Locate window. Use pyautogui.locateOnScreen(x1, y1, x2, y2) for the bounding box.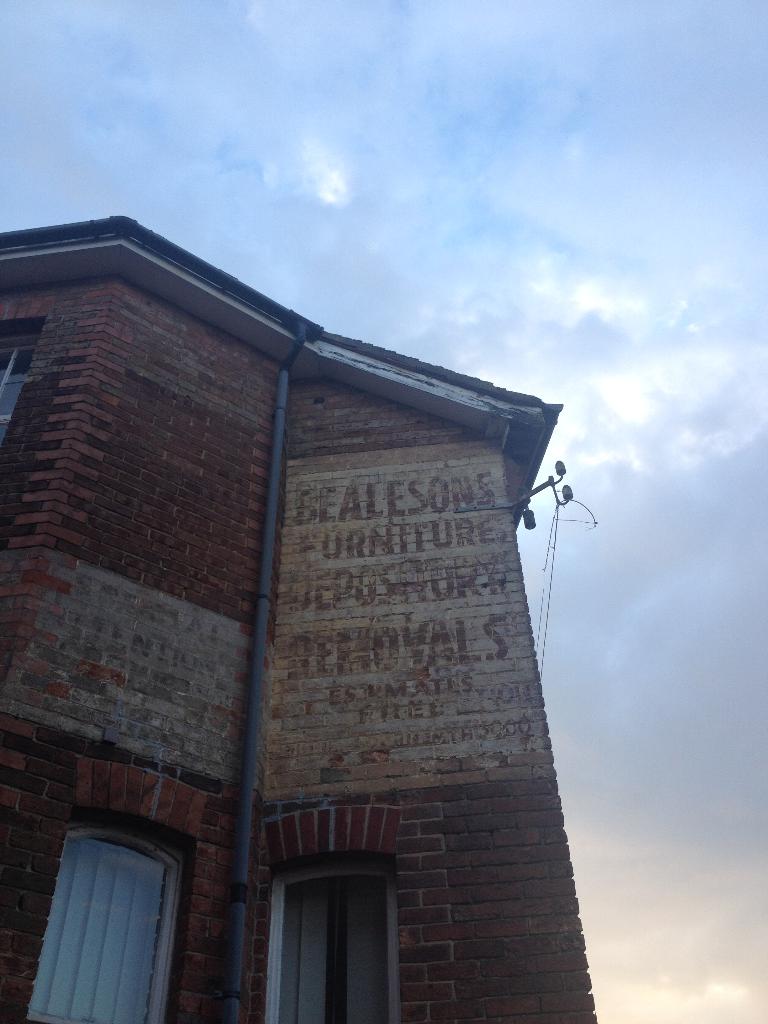
pyautogui.locateOnScreen(260, 851, 410, 1023).
